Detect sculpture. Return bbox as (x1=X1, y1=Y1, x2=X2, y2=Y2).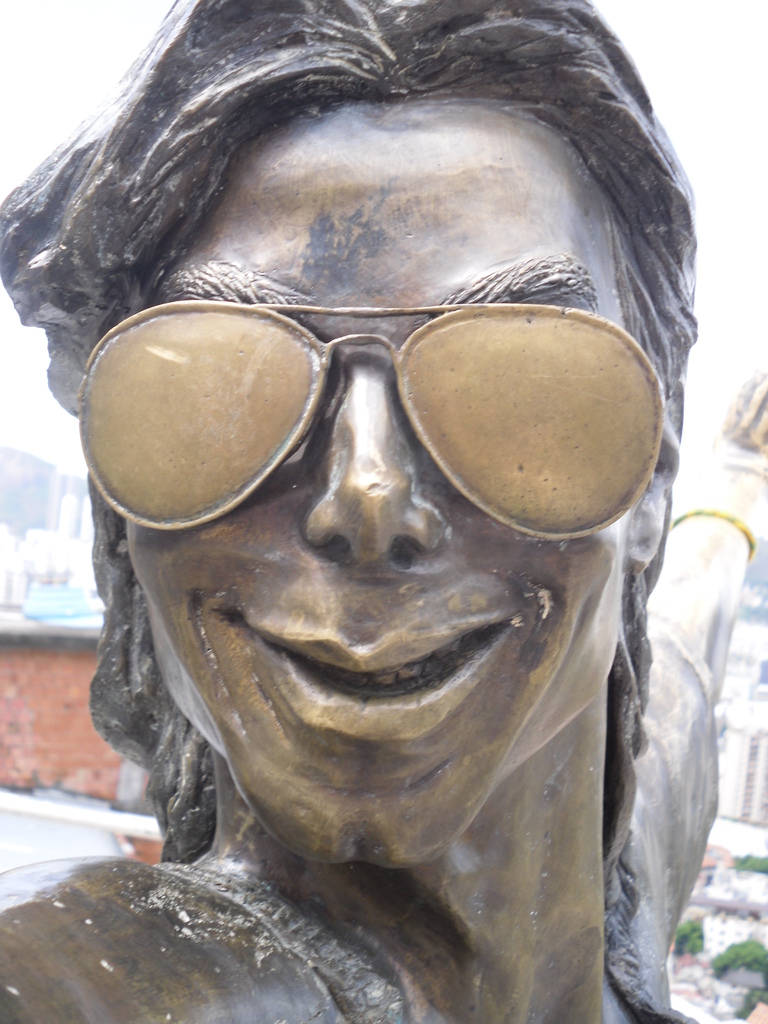
(x1=52, y1=0, x2=702, y2=1023).
